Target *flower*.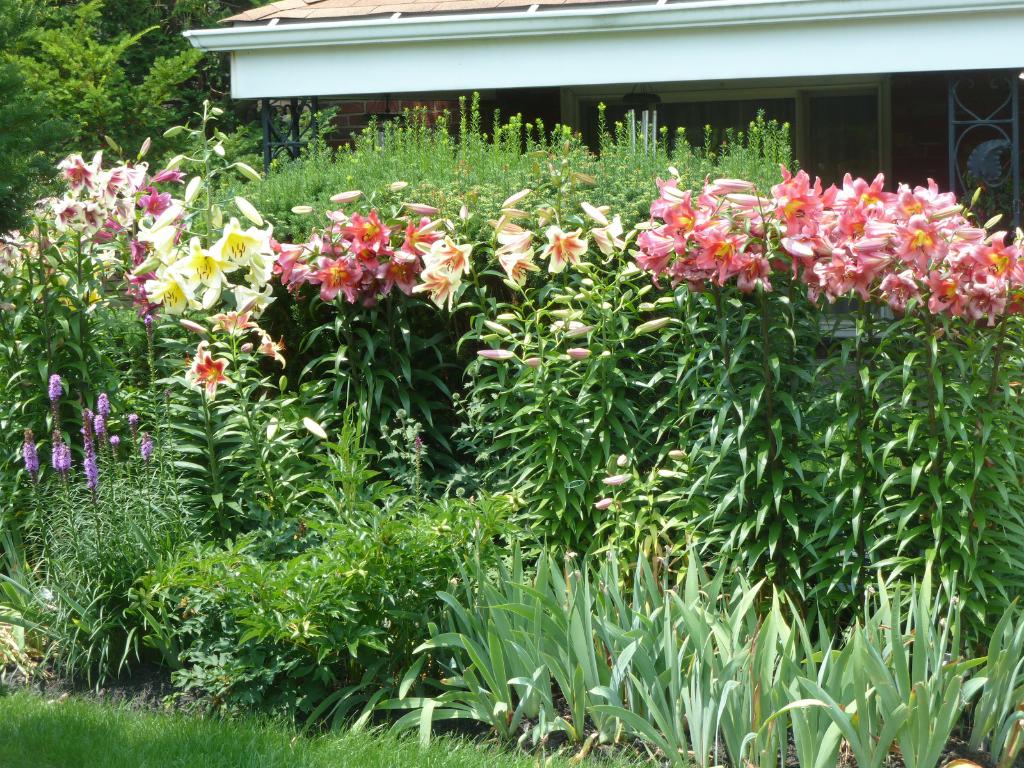
Target region: bbox(664, 448, 690, 463).
